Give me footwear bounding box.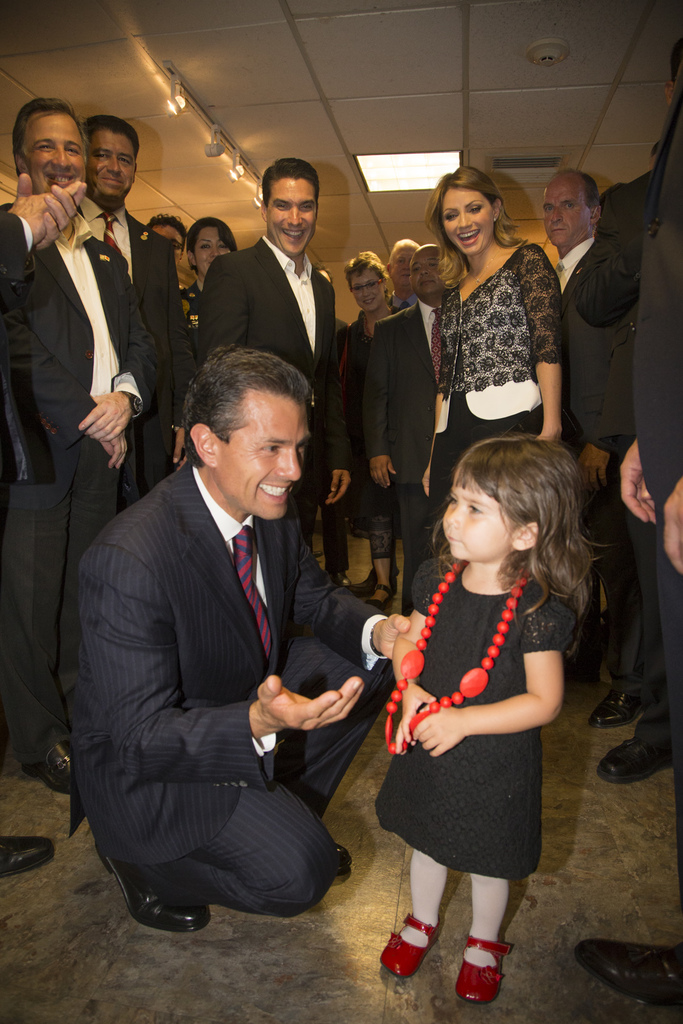
[456,939,524,1008].
